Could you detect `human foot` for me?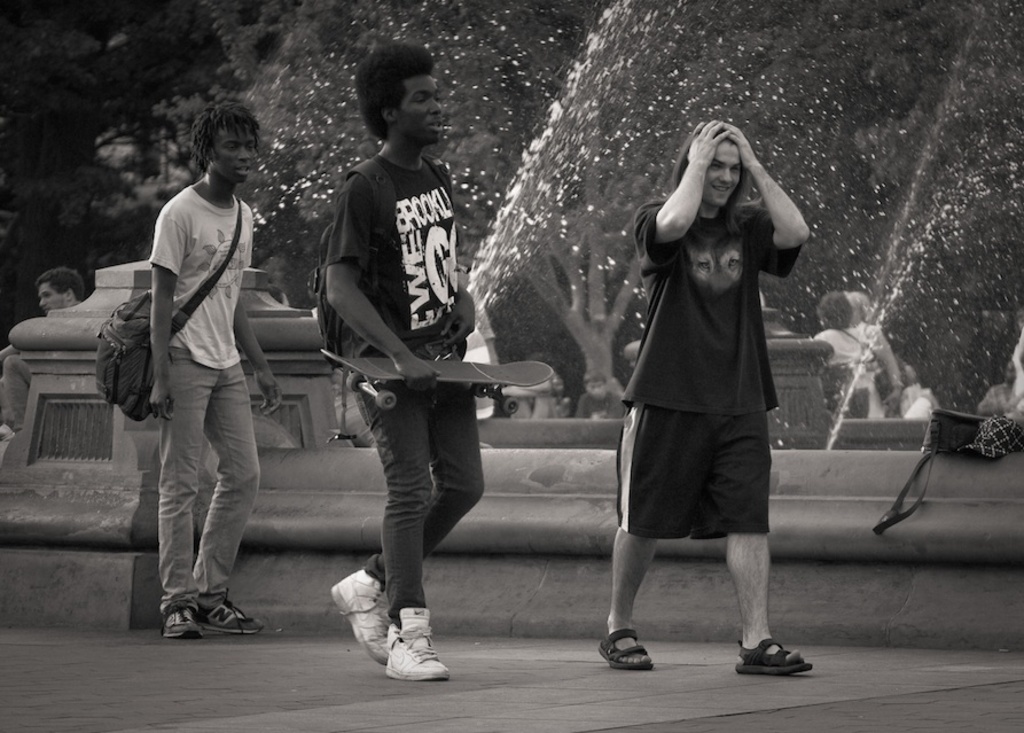
Detection result: (x1=330, y1=561, x2=393, y2=665).
